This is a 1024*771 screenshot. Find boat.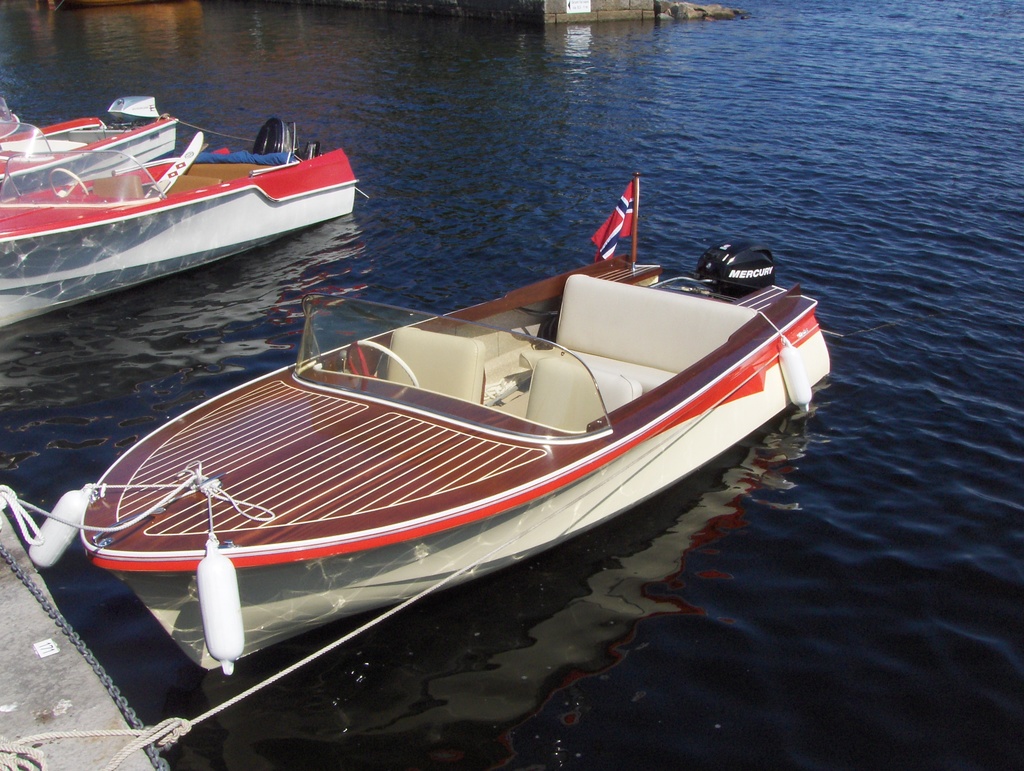
Bounding box: region(0, 117, 361, 331).
